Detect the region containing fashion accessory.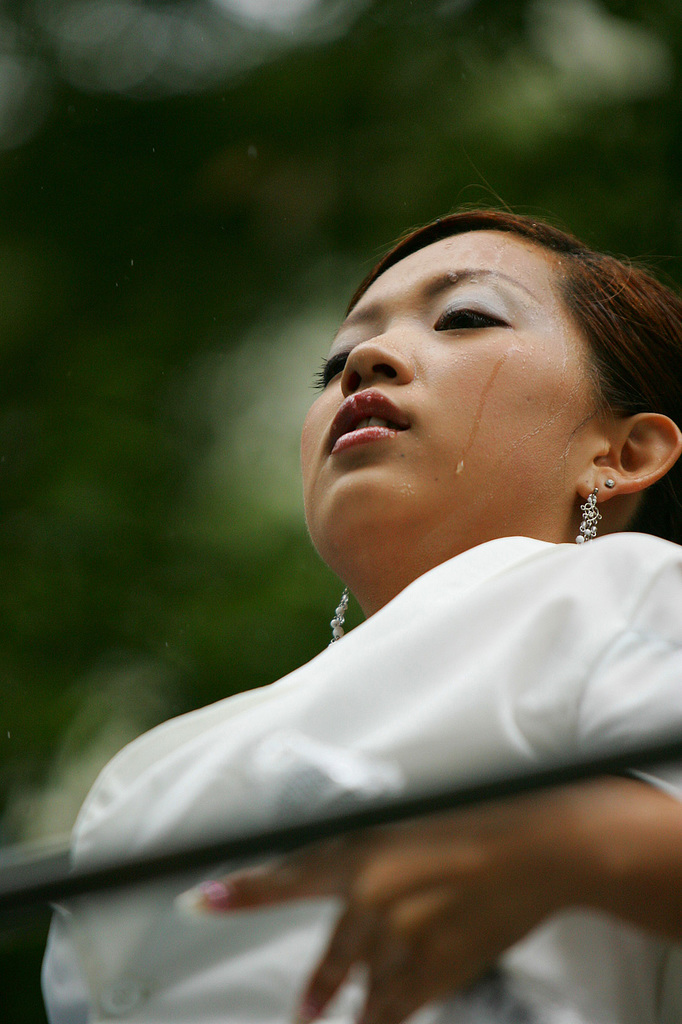
bbox(578, 480, 604, 546).
